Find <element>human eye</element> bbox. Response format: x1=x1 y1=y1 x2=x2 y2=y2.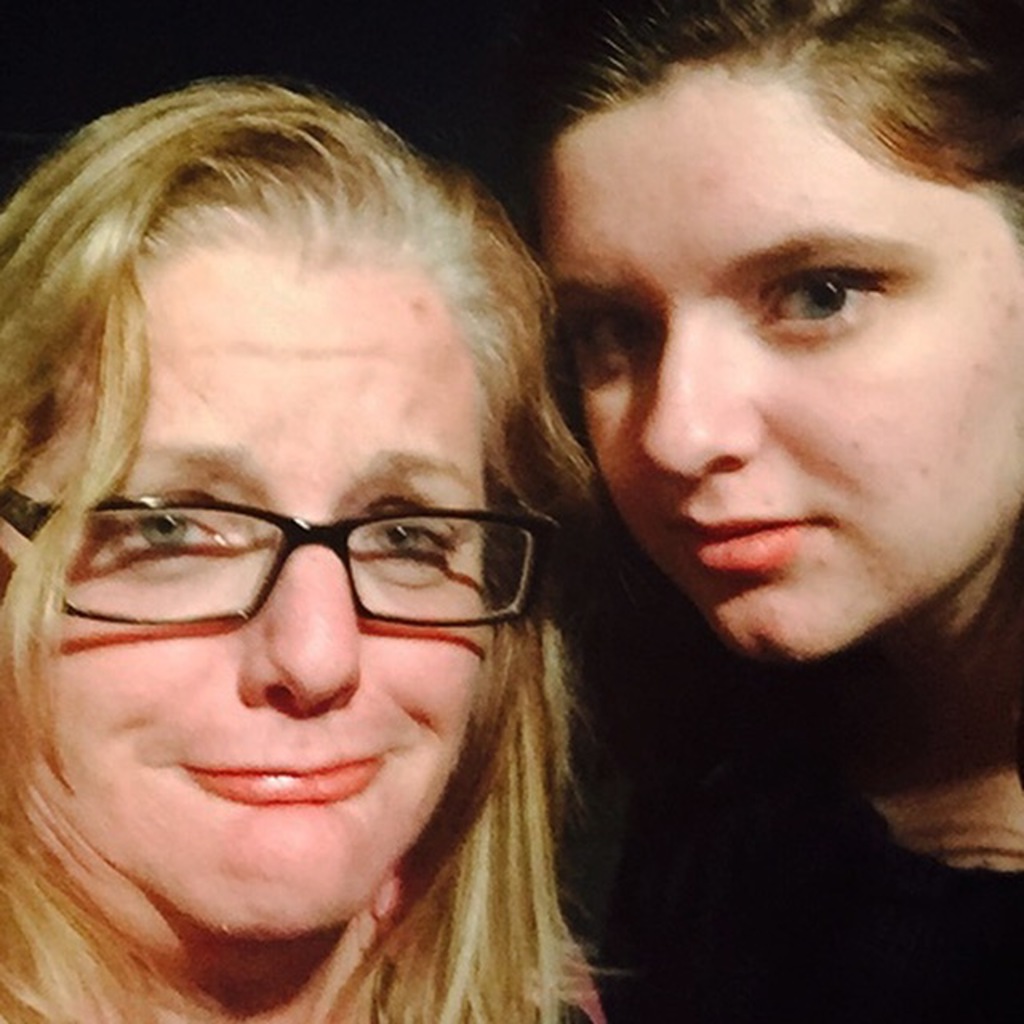
x1=576 y1=317 x2=672 y2=368.
